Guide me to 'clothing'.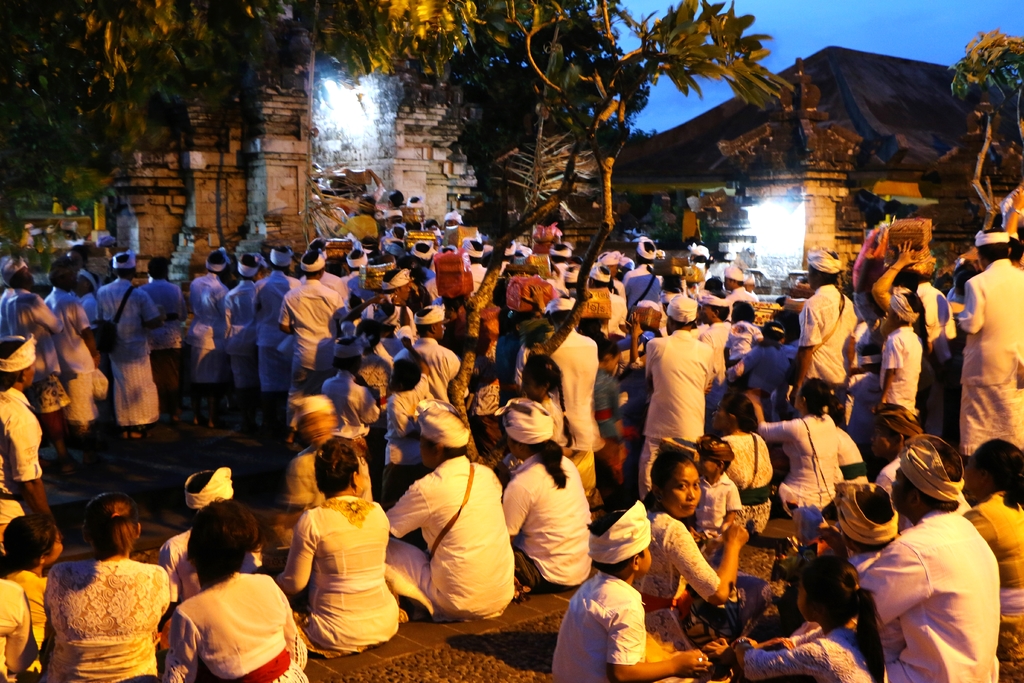
Guidance: left=818, top=423, right=858, bottom=477.
